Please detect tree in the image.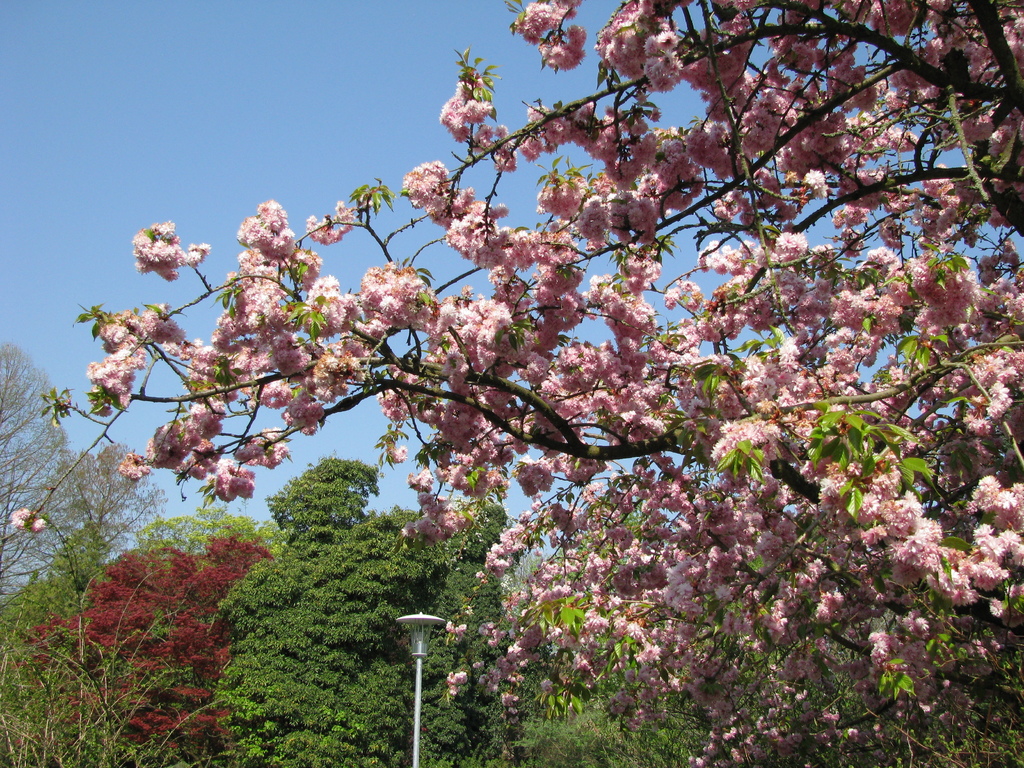
x1=82 y1=0 x2=992 y2=726.
